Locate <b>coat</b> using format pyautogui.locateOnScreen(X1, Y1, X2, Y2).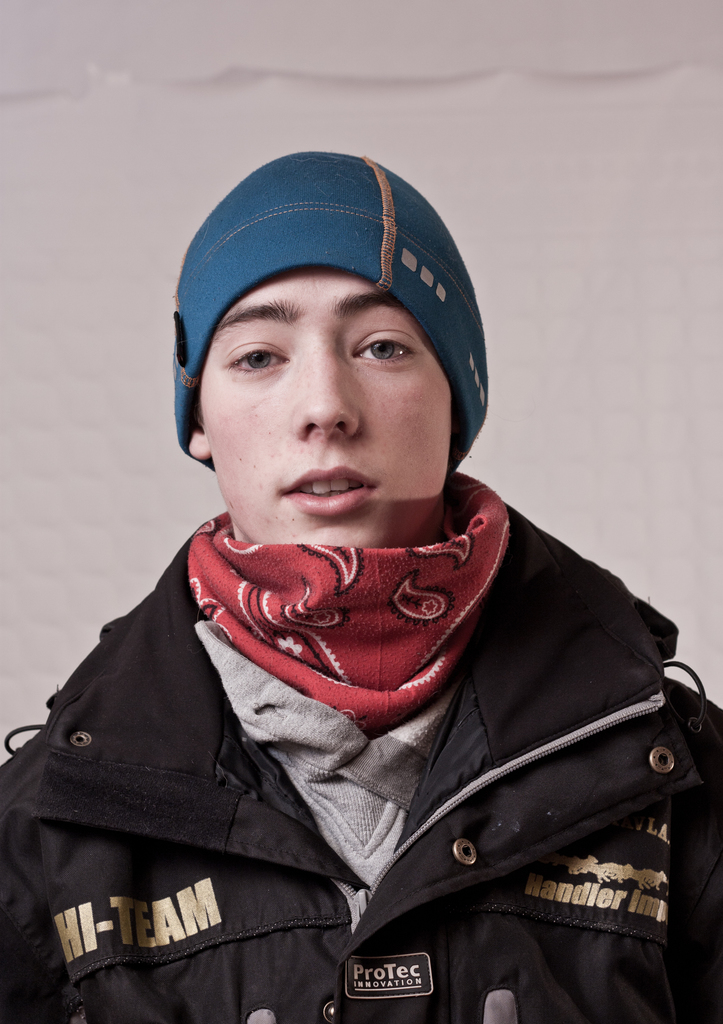
pyautogui.locateOnScreen(32, 278, 683, 988).
